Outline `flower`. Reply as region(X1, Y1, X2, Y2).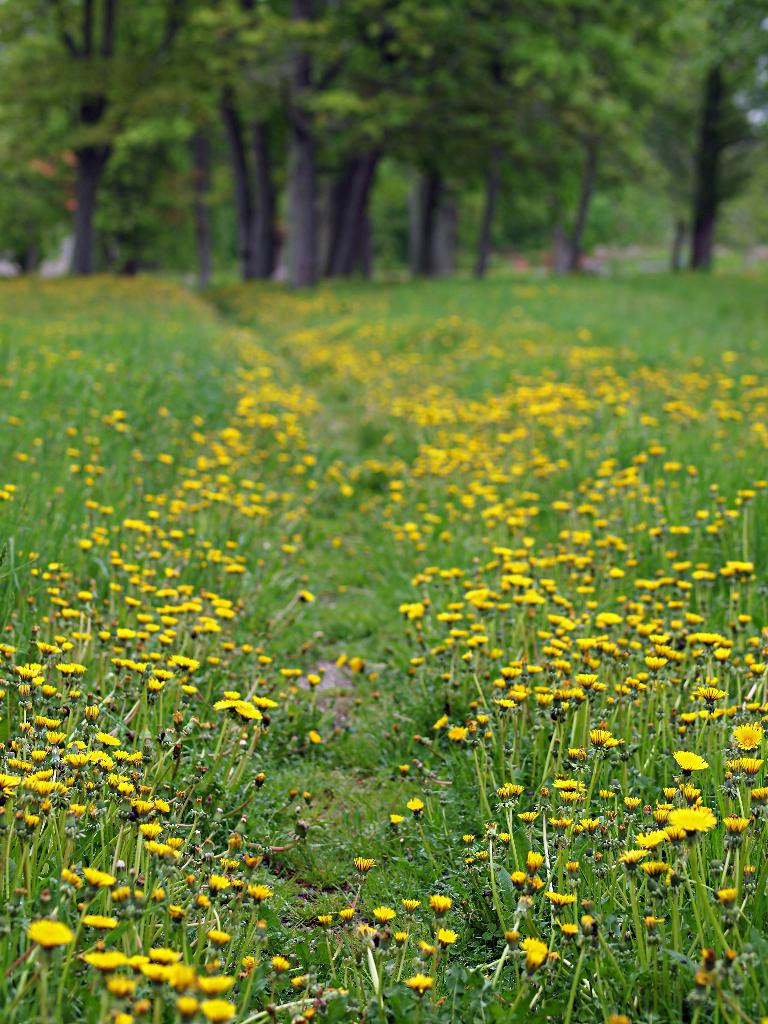
region(245, 881, 275, 905).
